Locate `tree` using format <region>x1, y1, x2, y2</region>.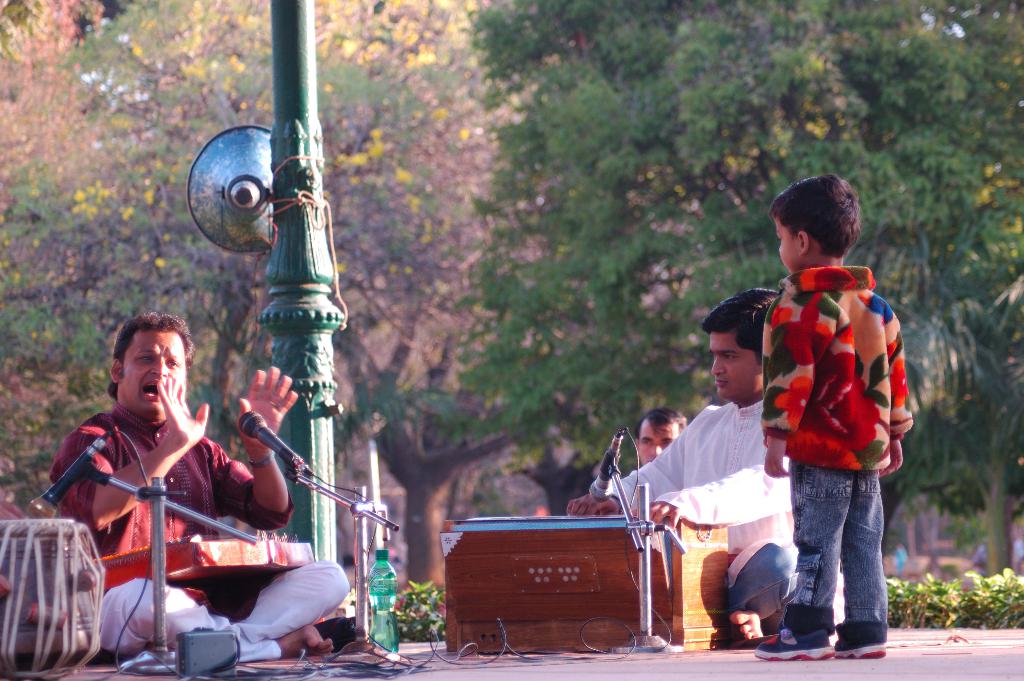
<region>451, 0, 1023, 578</region>.
